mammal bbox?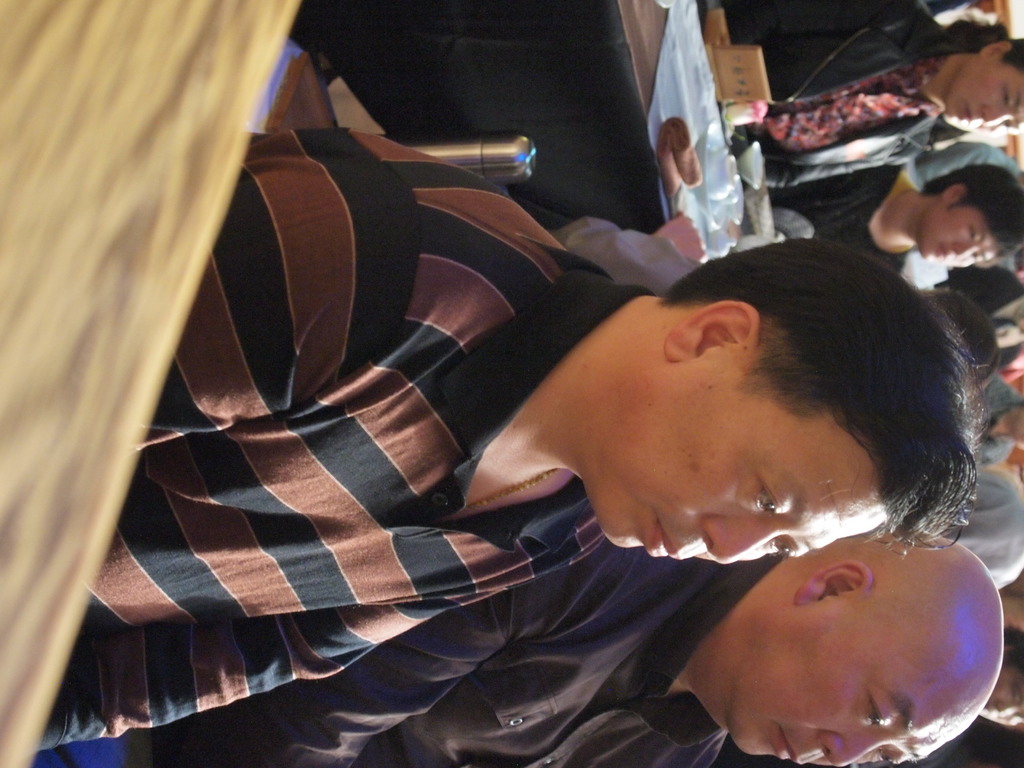
{"x1": 973, "y1": 373, "x2": 1023, "y2": 465}
